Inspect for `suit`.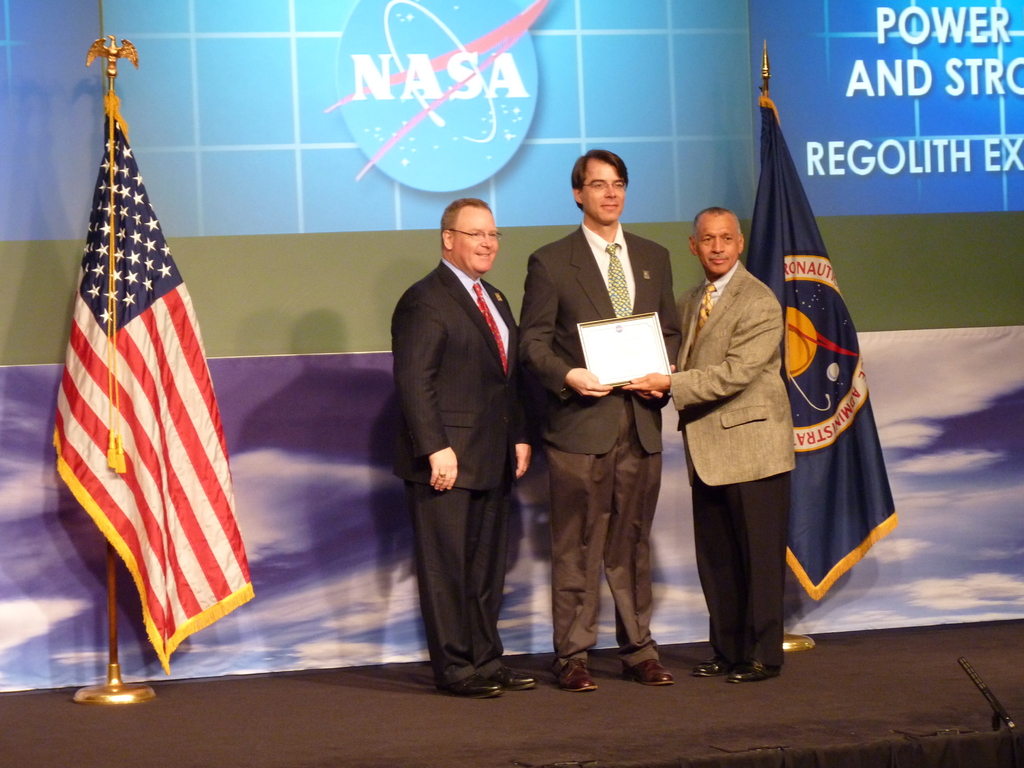
Inspection: x1=529, y1=157, x2=683, y2=680.
